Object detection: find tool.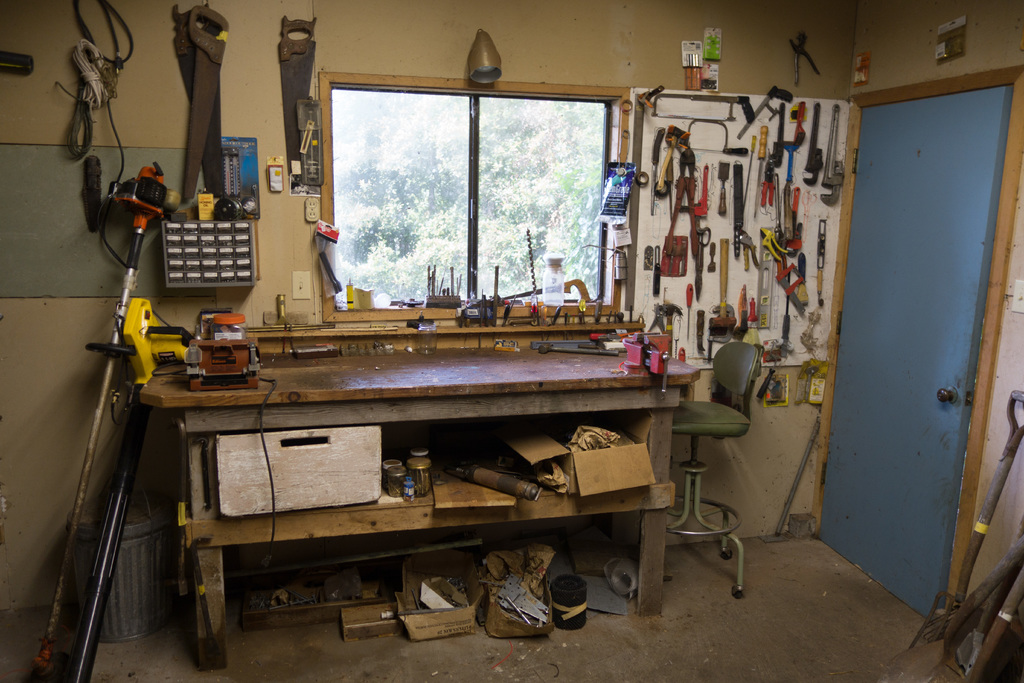
x1=752 y1=254 x2=777 y2=339.
